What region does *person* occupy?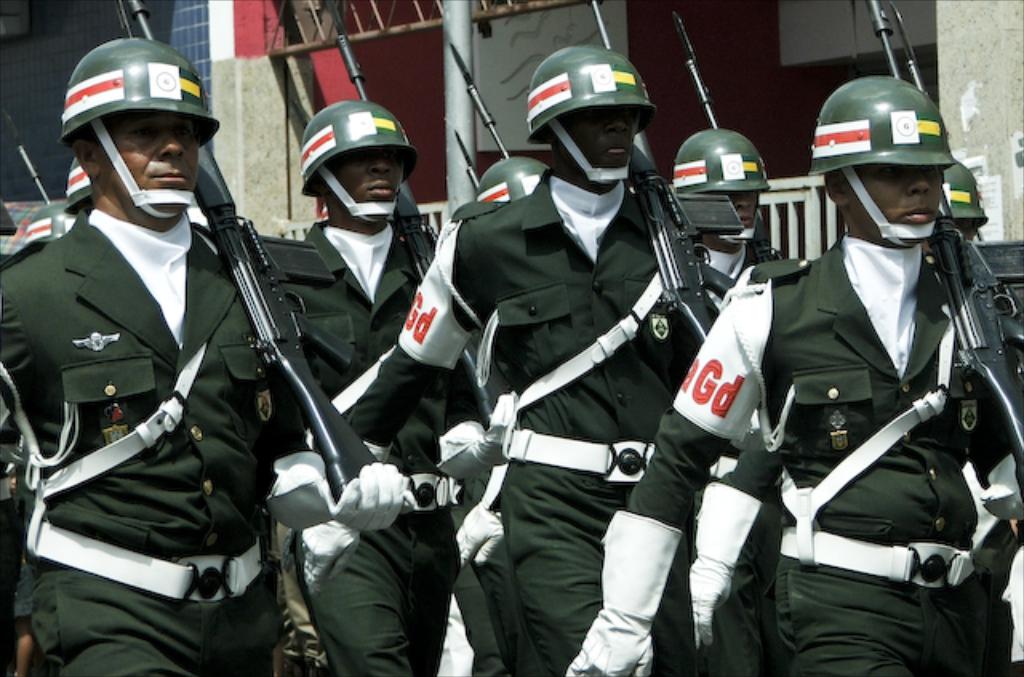
922/158/984/245.
